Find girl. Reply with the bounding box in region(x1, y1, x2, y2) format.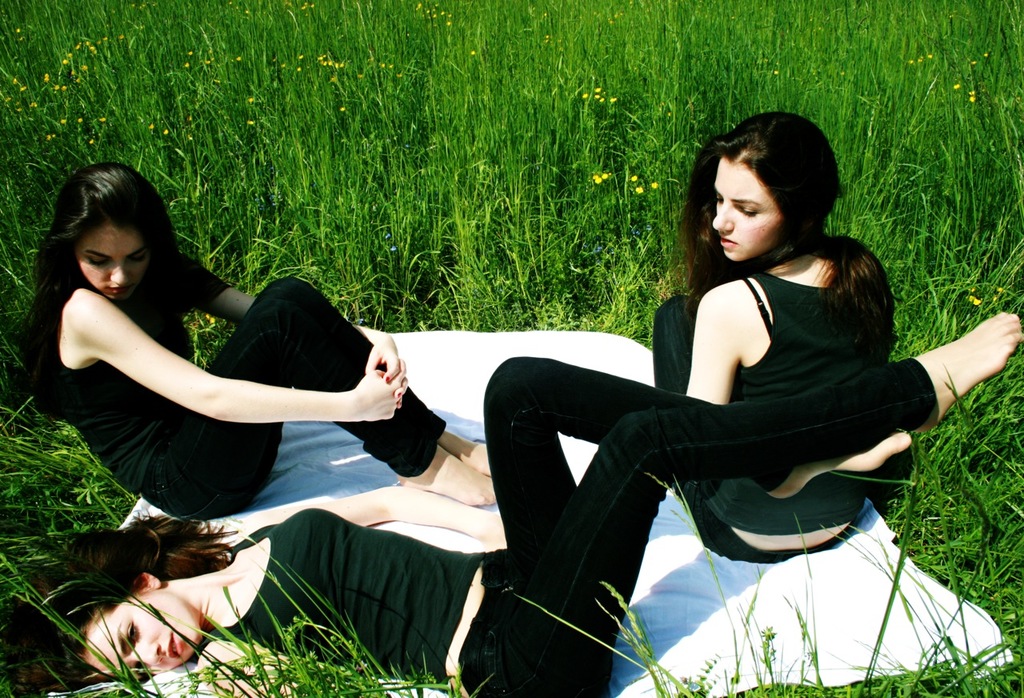
region(16, 162, 494, 518).
